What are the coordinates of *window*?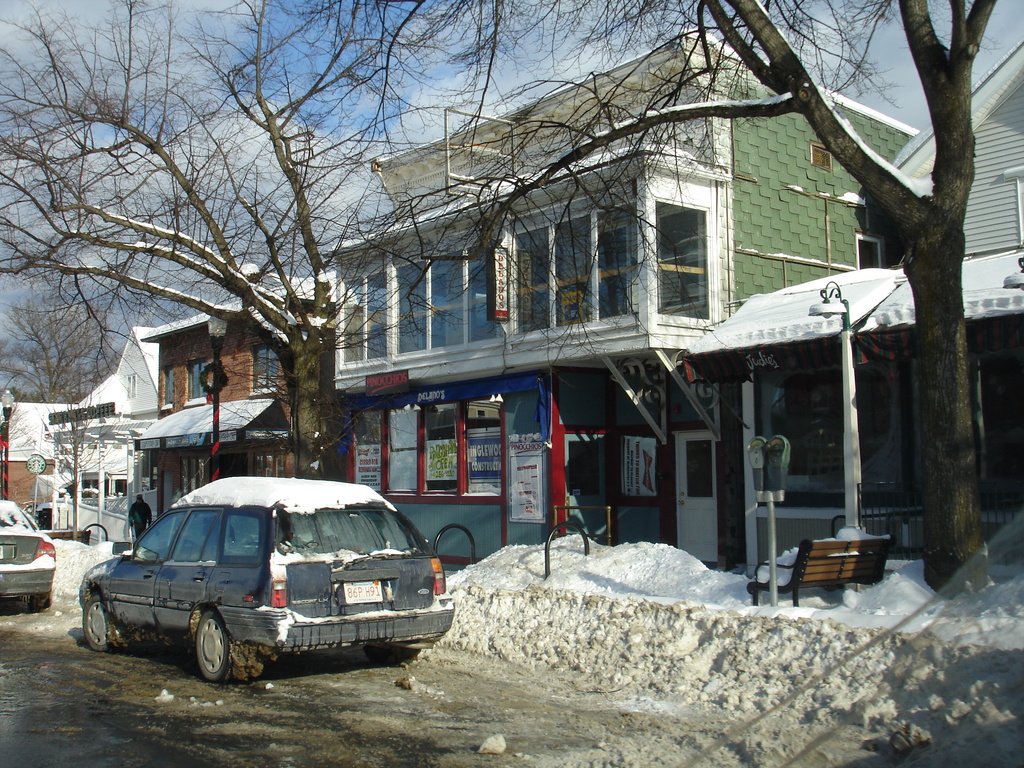
BBox(594, 202, 636, 317).
